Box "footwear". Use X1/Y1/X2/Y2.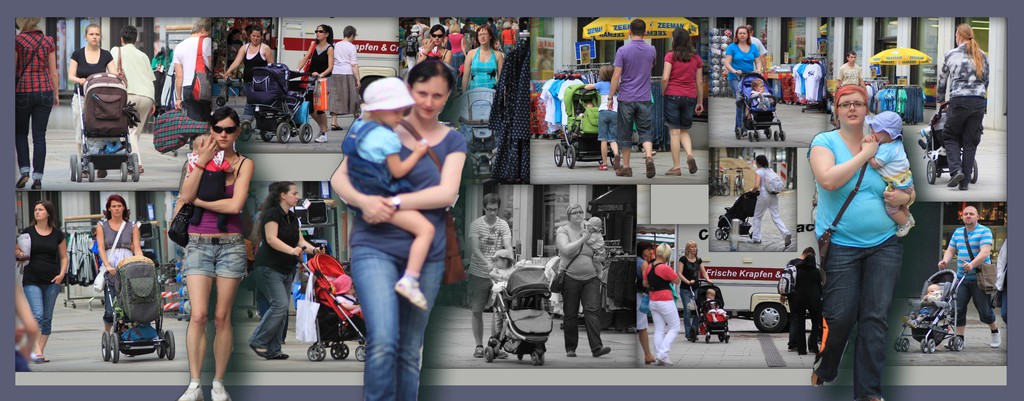
990/326/1002/348.
